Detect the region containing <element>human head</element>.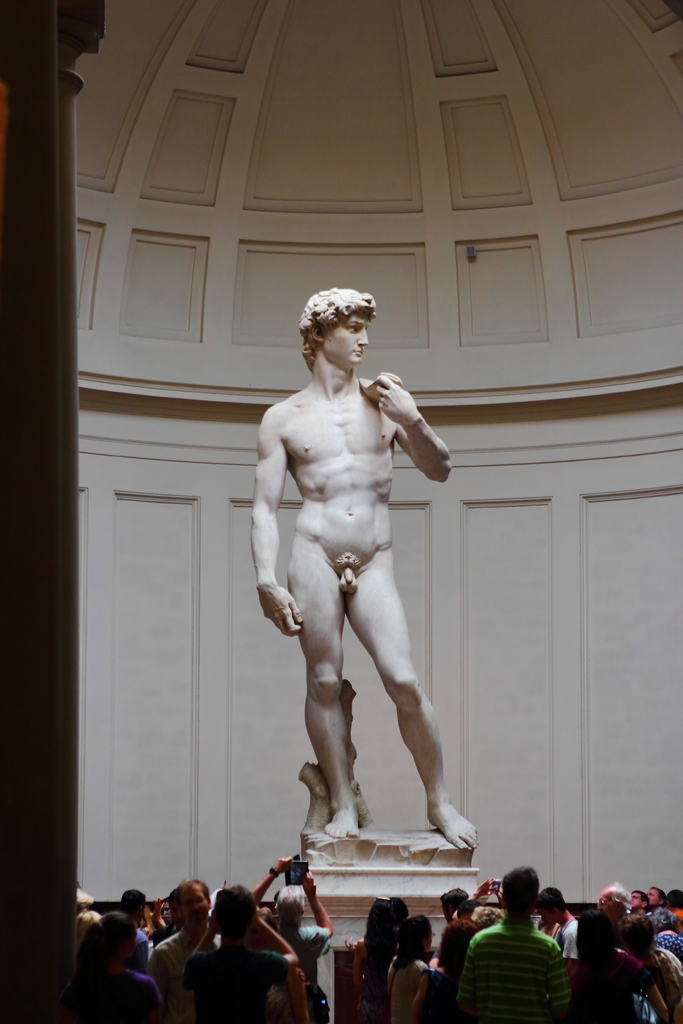
[541,891,565,925].
